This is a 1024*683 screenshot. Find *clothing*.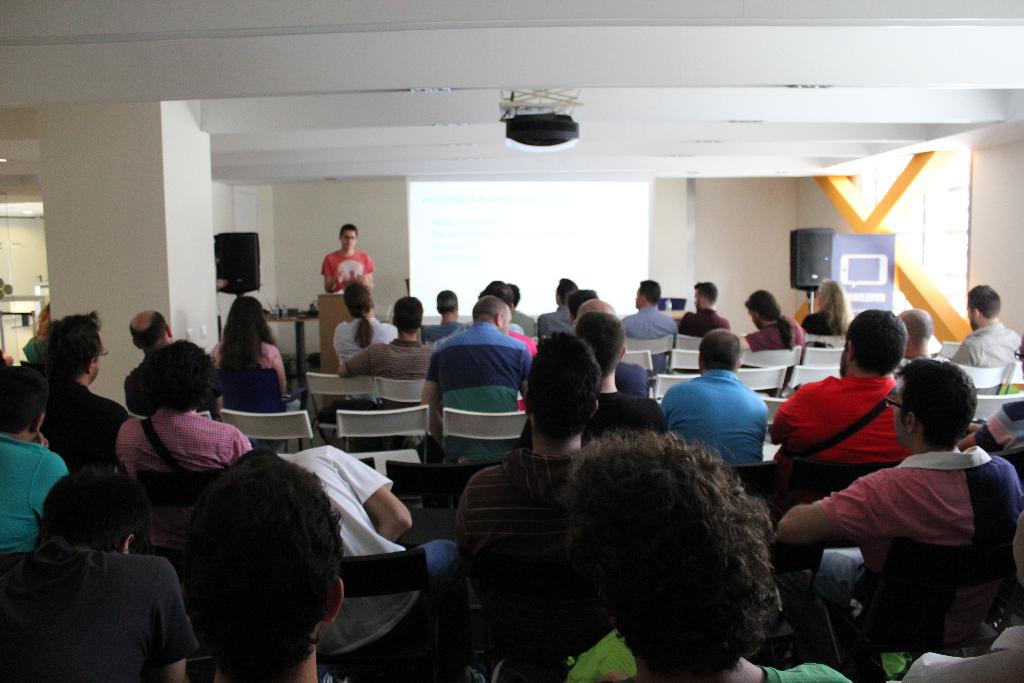
Bounding box: 340:327:444:375.
